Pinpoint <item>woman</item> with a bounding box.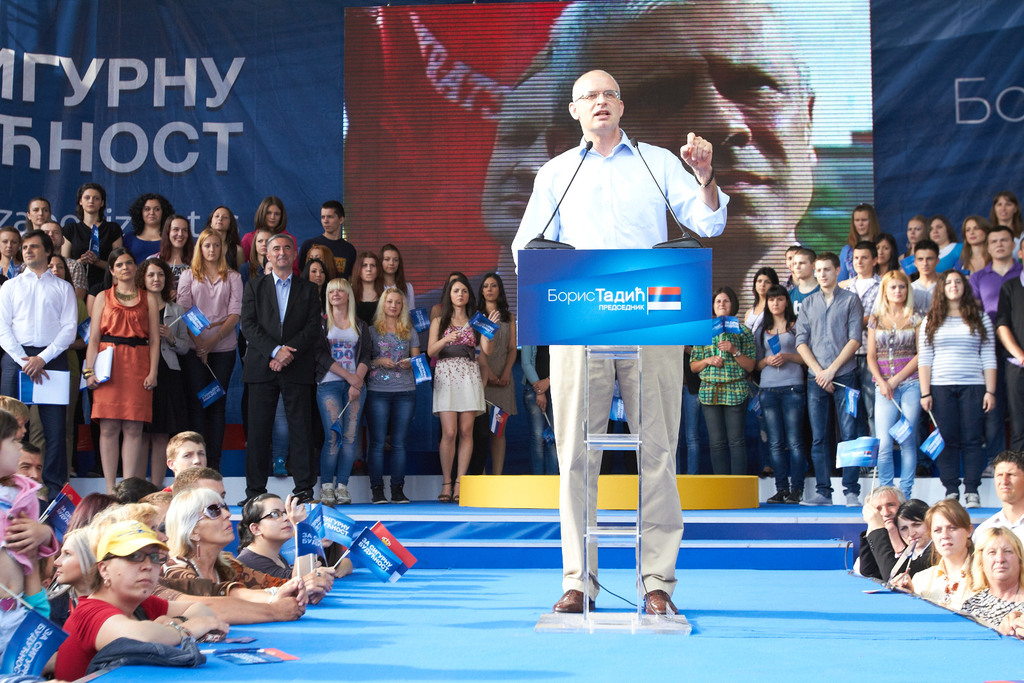
bbox=[67, 492, 122, 532].
